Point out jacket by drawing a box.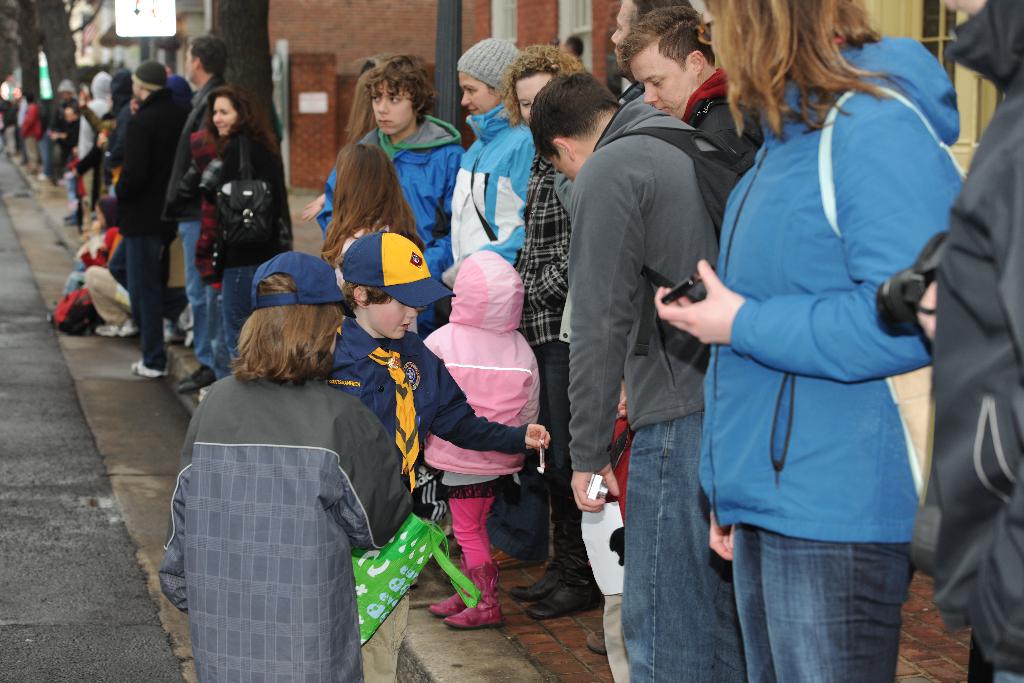
box(451, 105, 533, 290).
